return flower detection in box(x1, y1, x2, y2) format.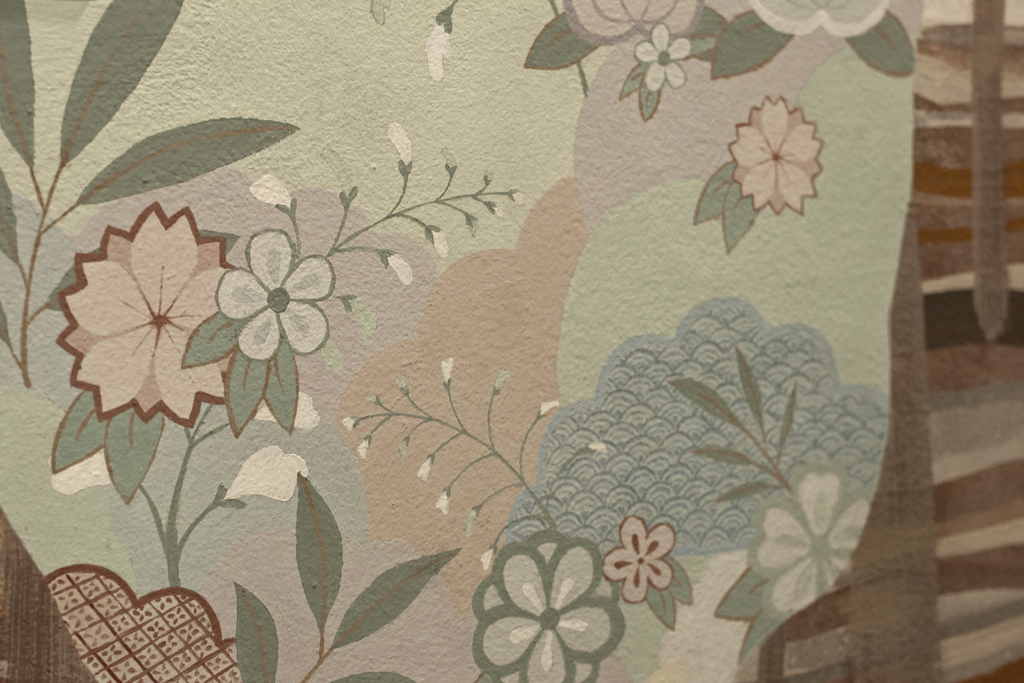
box(40, 202, 259, 438).
